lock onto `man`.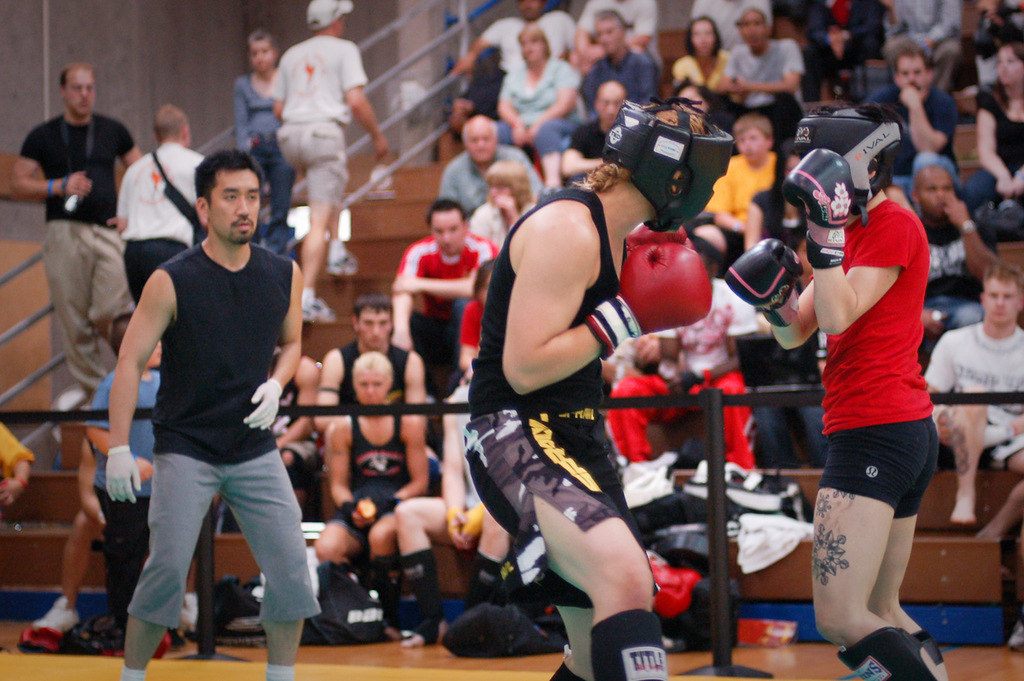
Locked: detection(439, 114, 556, 224).
